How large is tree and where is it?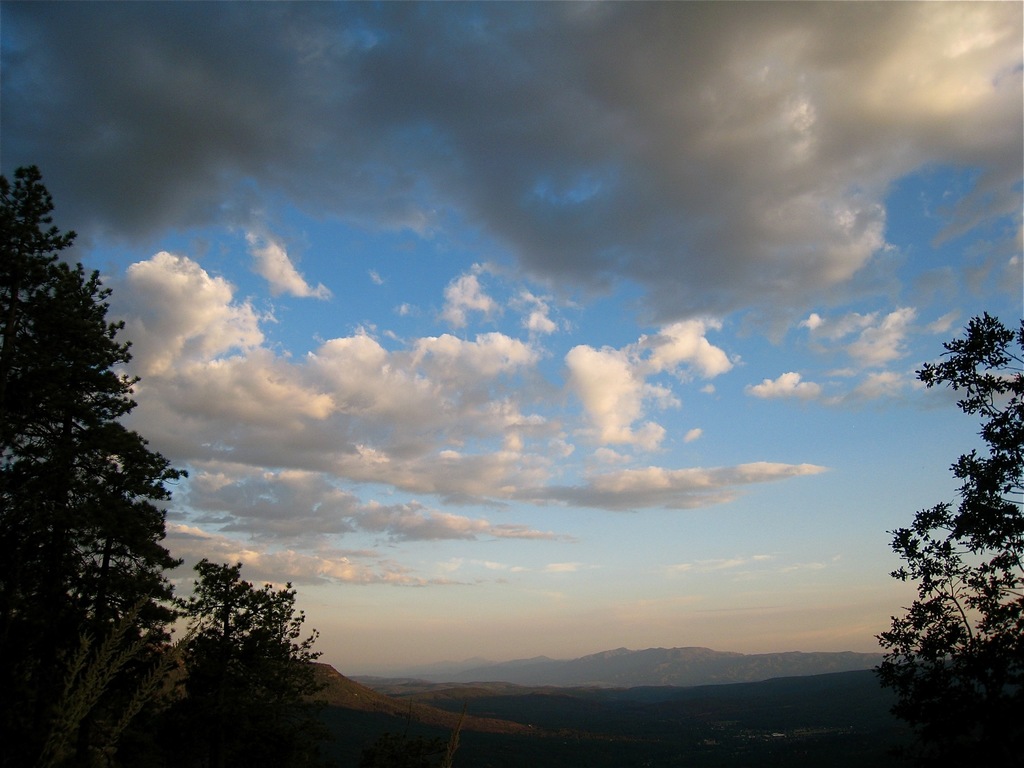
Bounding box: BBox(0, 165, 186, 763).
